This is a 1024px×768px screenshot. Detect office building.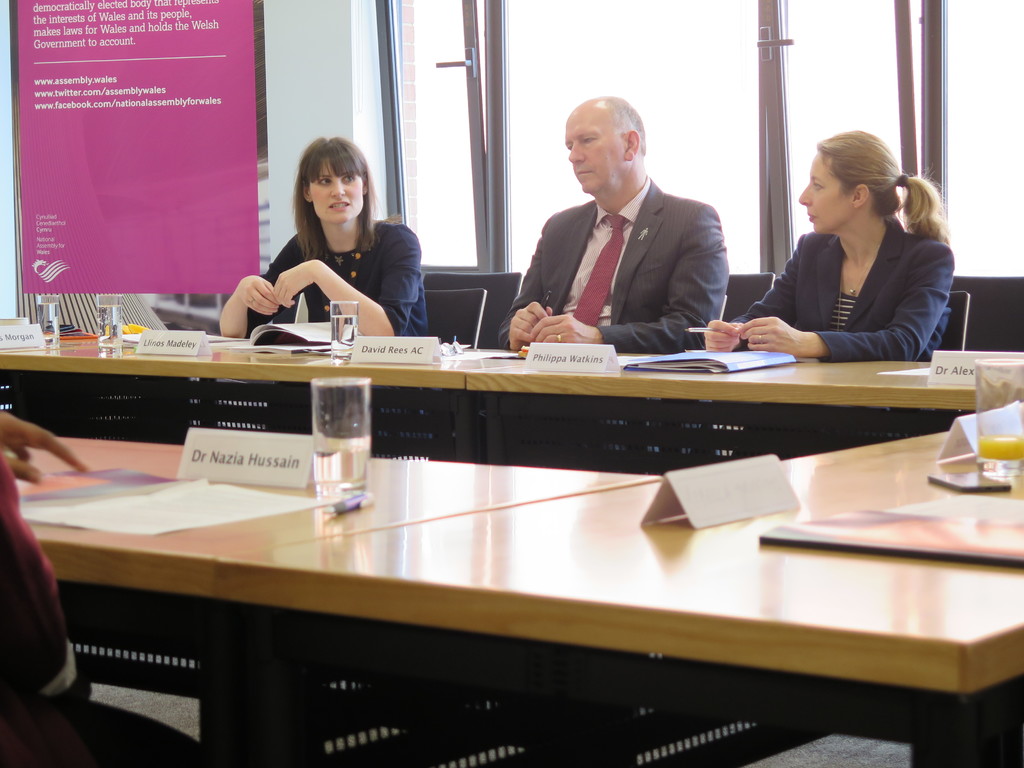
x1=47 y1=18 x2=953 y2=767.
